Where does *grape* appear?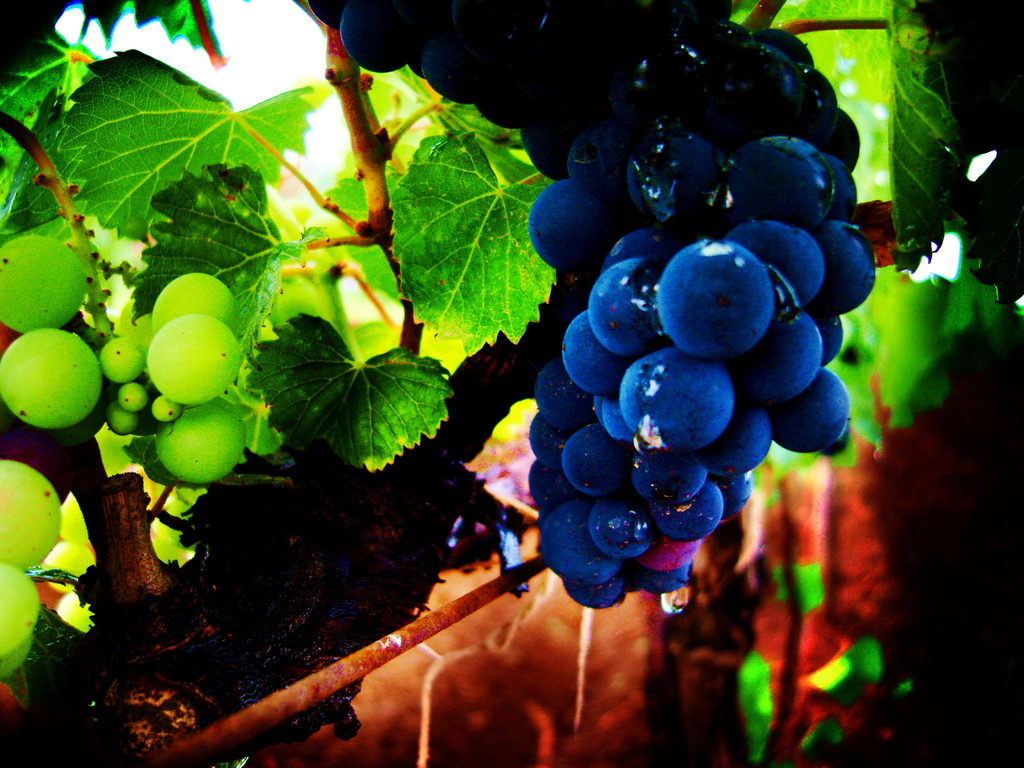
Appears at bbox=[0, 564, 36, 662].
